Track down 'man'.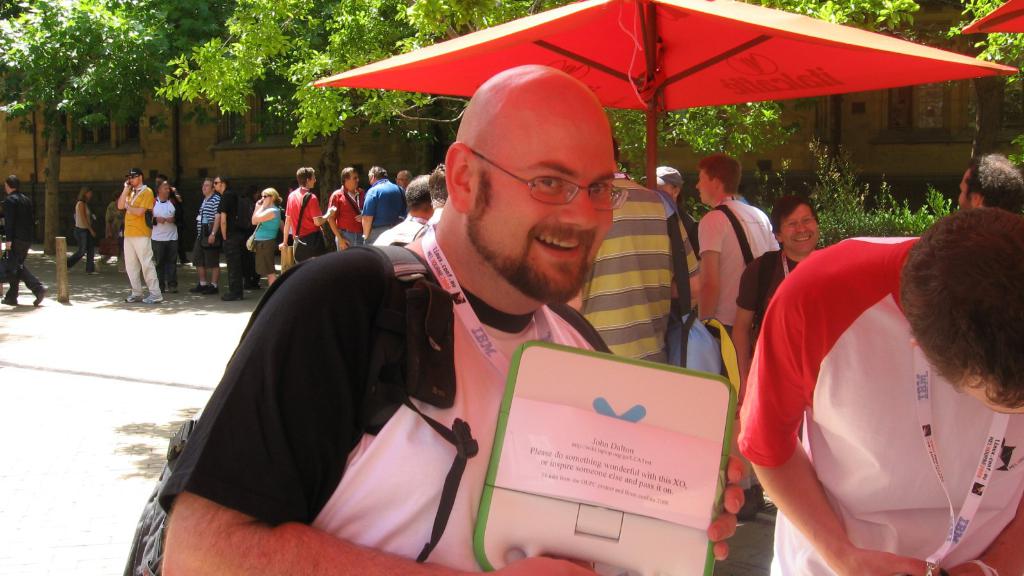
Tracked to <box>360,167,404,243</box>.
